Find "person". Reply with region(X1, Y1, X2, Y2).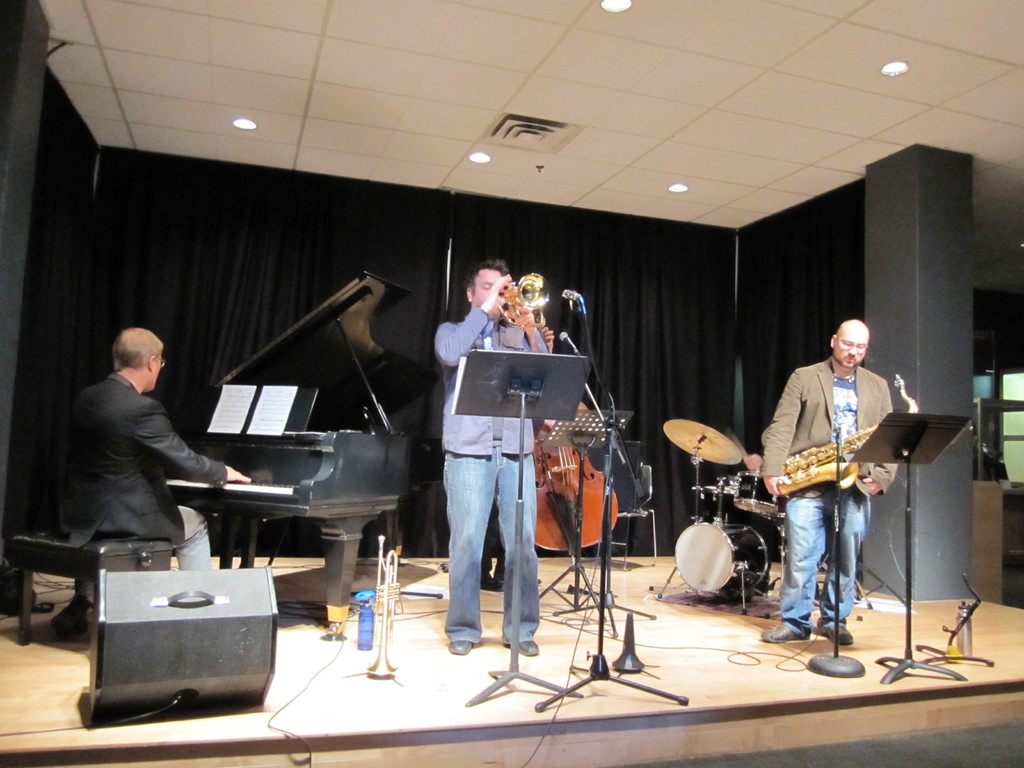
region(432, 257, 546, 660).
